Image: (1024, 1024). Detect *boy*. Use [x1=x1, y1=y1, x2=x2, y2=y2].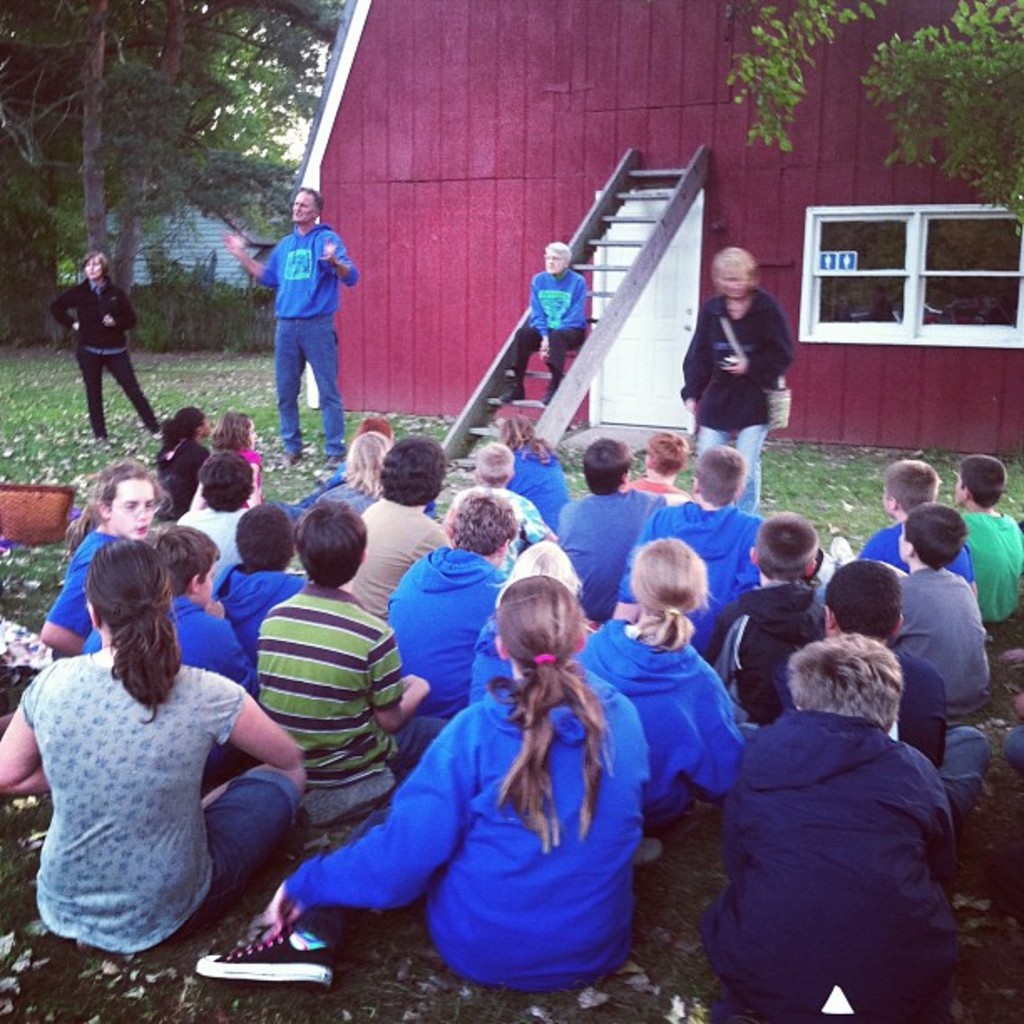
[x1=611, y1=435, x2=770, y2=651].
